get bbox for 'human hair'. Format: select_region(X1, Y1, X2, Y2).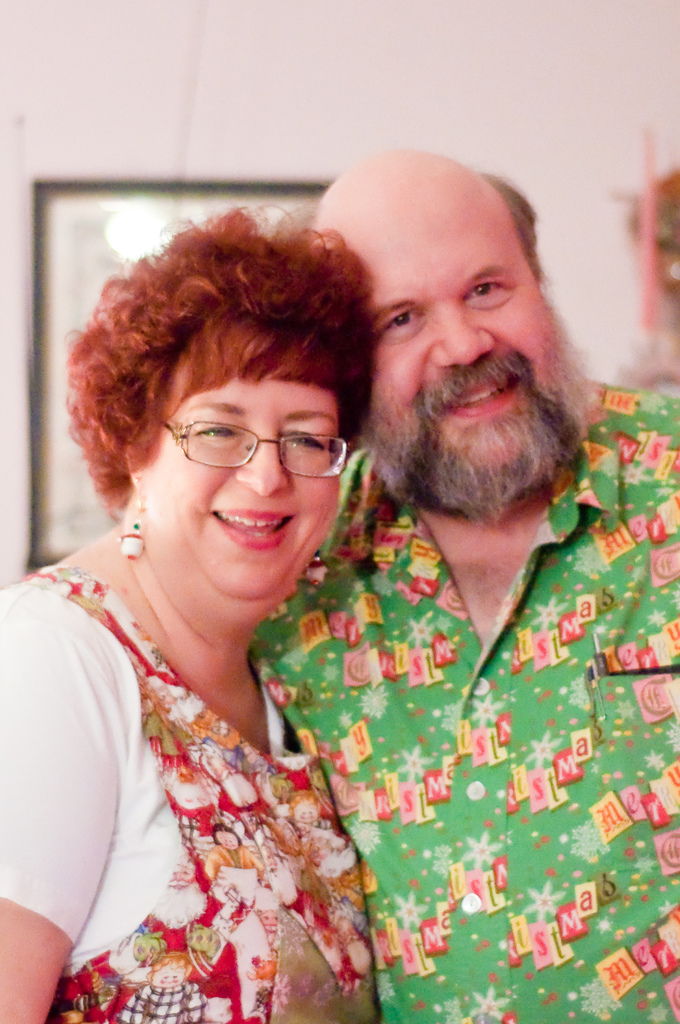
select_region(495, 172, 551, 259).
